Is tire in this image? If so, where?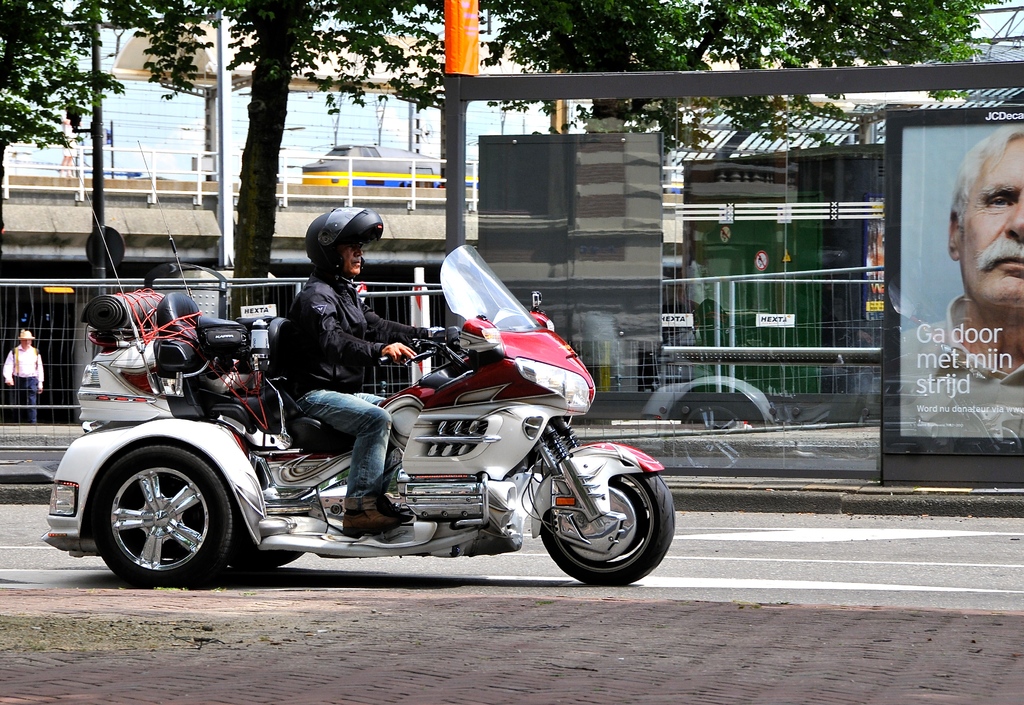
Yes, at bbox=(88, 447, 232, 589).
